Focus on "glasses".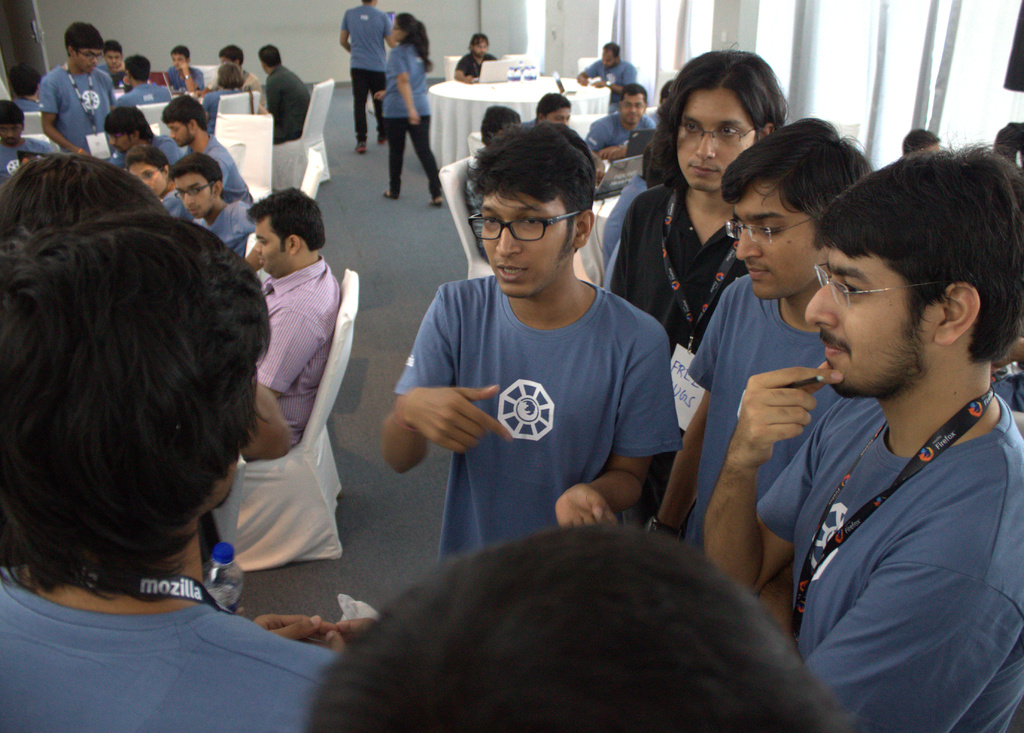
Focused at detection(813, 260, 952, 311).
